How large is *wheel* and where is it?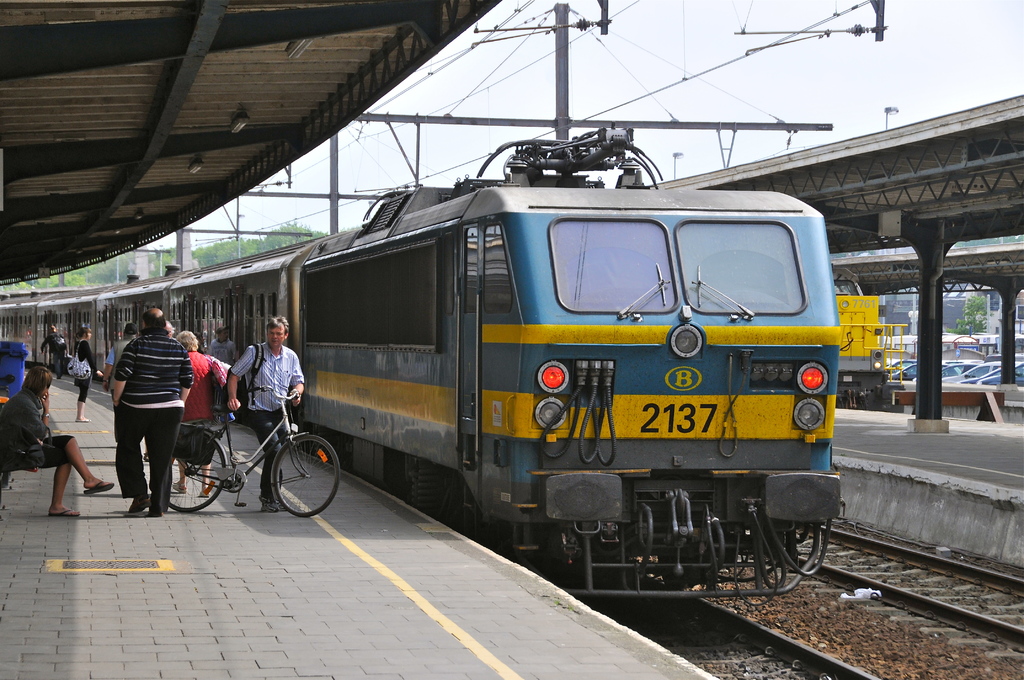
Bounding box: 172:434:229:508.
